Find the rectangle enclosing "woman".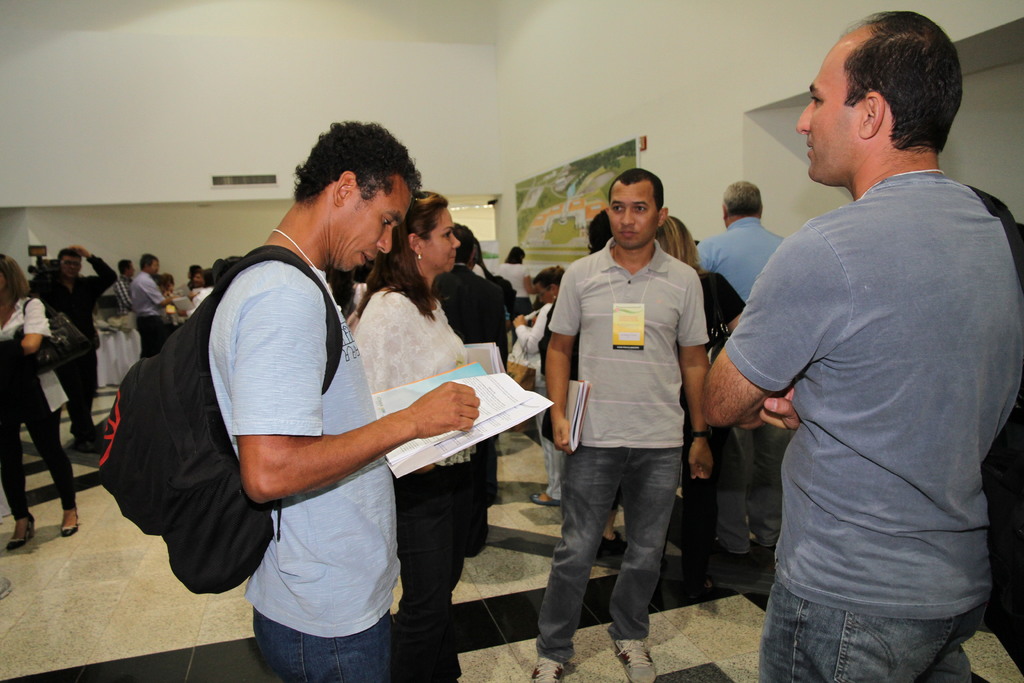
x1=492, y1=242, x2=539, y2=317.
